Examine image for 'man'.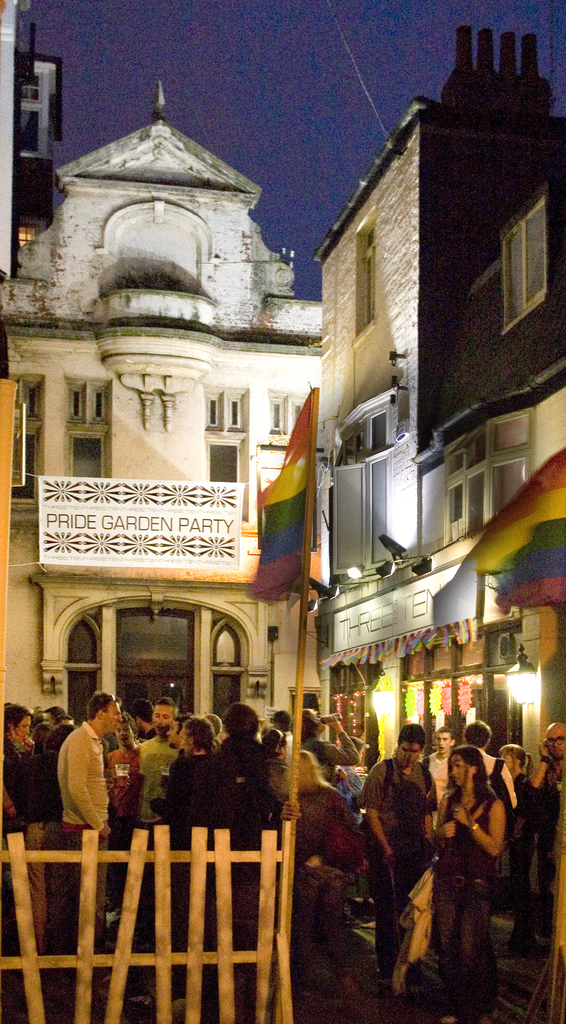
Examination result: bbox(134, 697, 177, 828).
